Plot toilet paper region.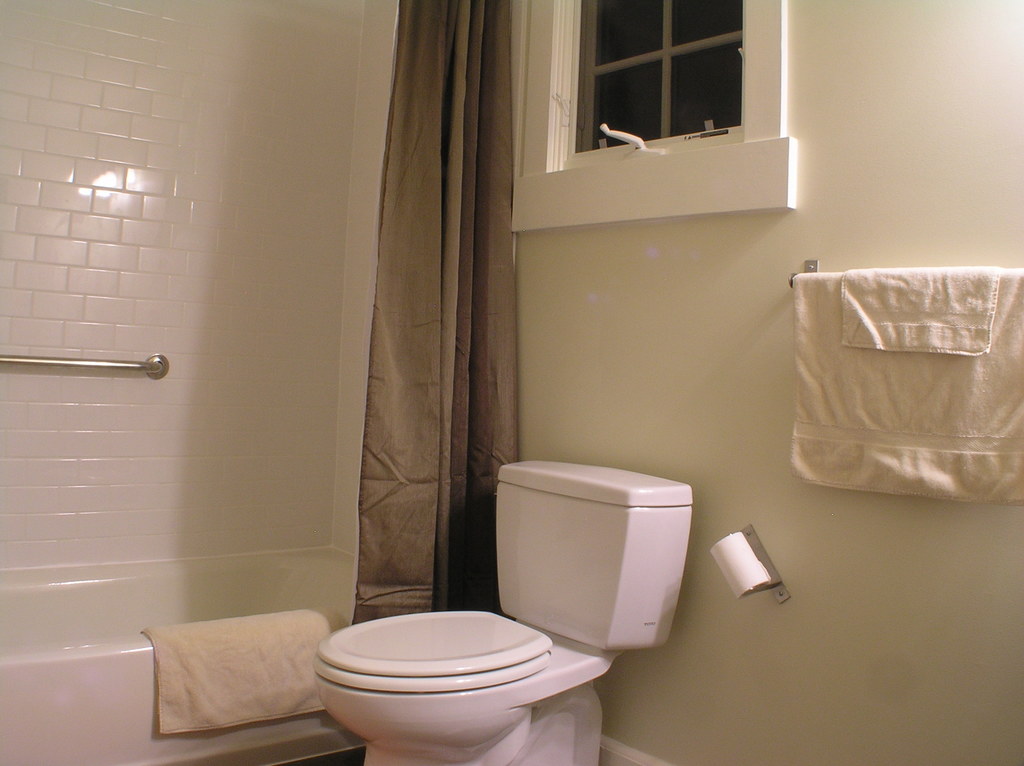
Plotted at 708 529 776 598.
